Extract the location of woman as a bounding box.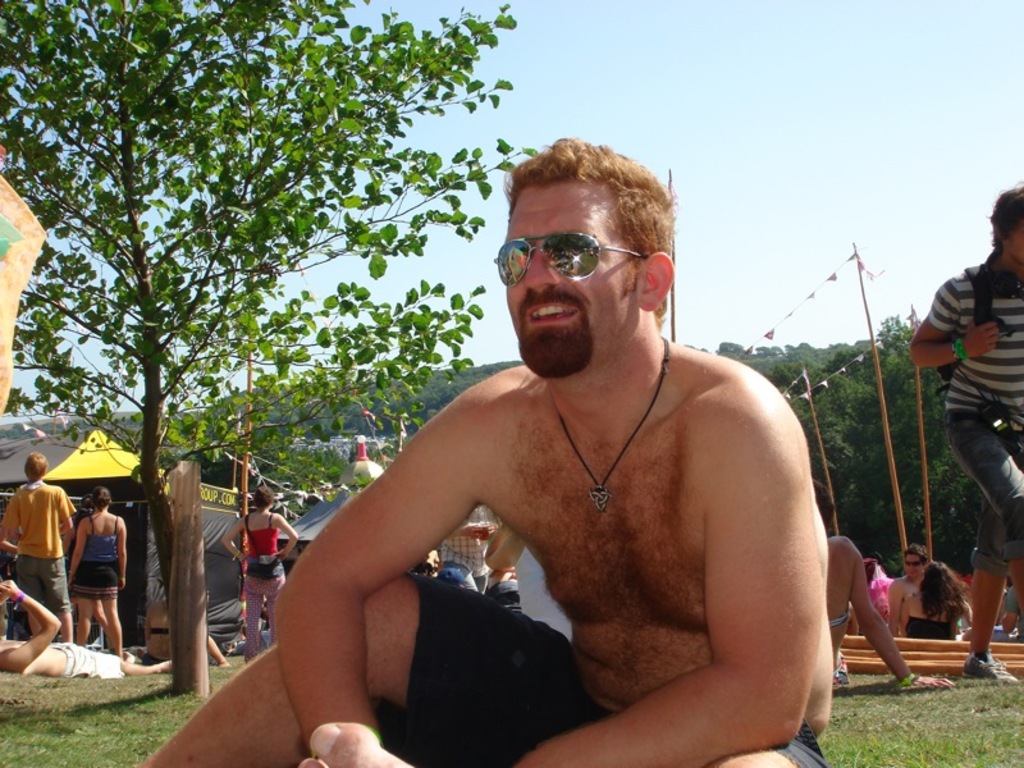
896:558:973:643.
